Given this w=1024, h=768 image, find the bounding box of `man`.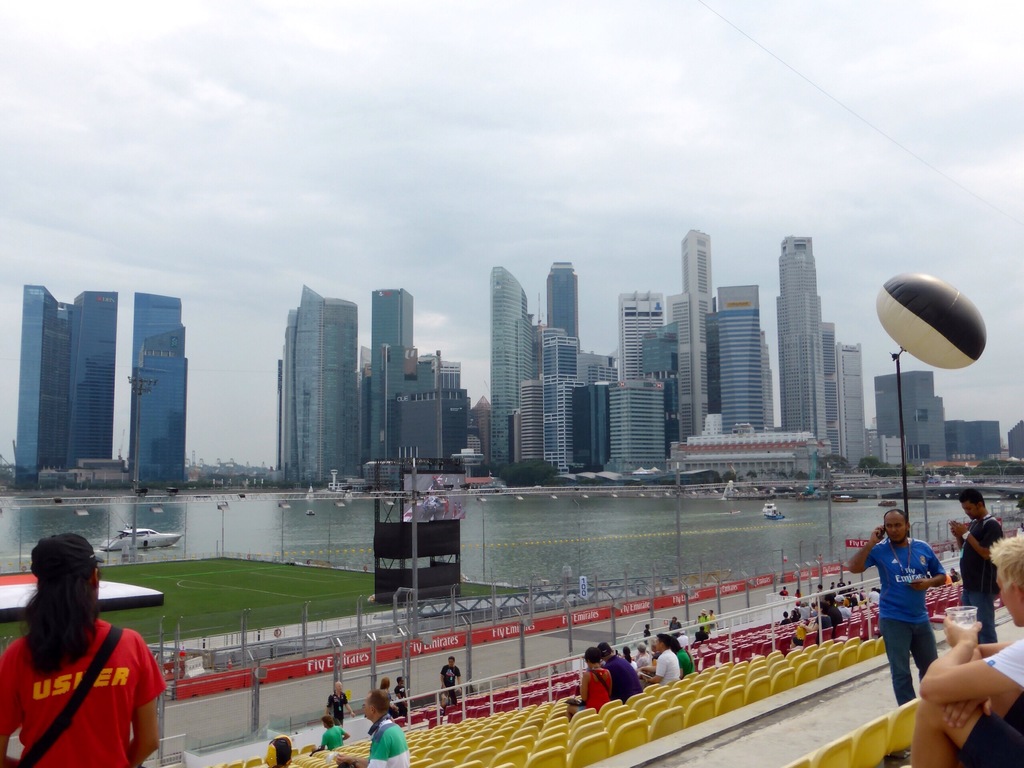
(left=311, top=713, right=351, bottom=753).
